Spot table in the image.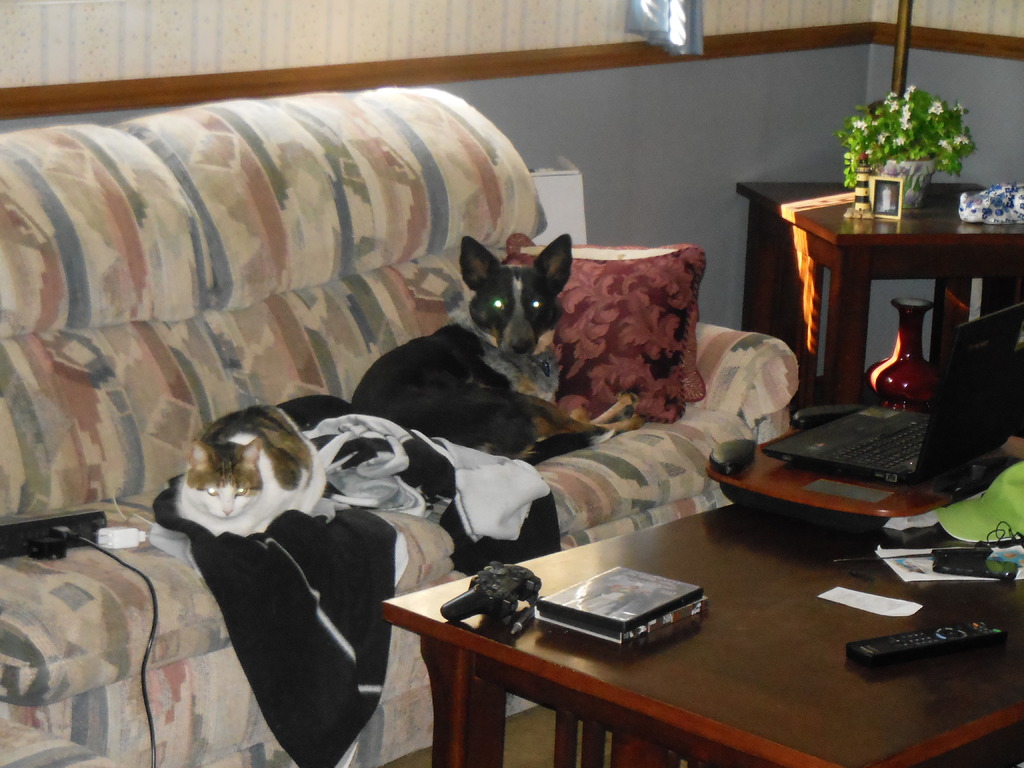
table found at region(345, 538, 1000, 767).
